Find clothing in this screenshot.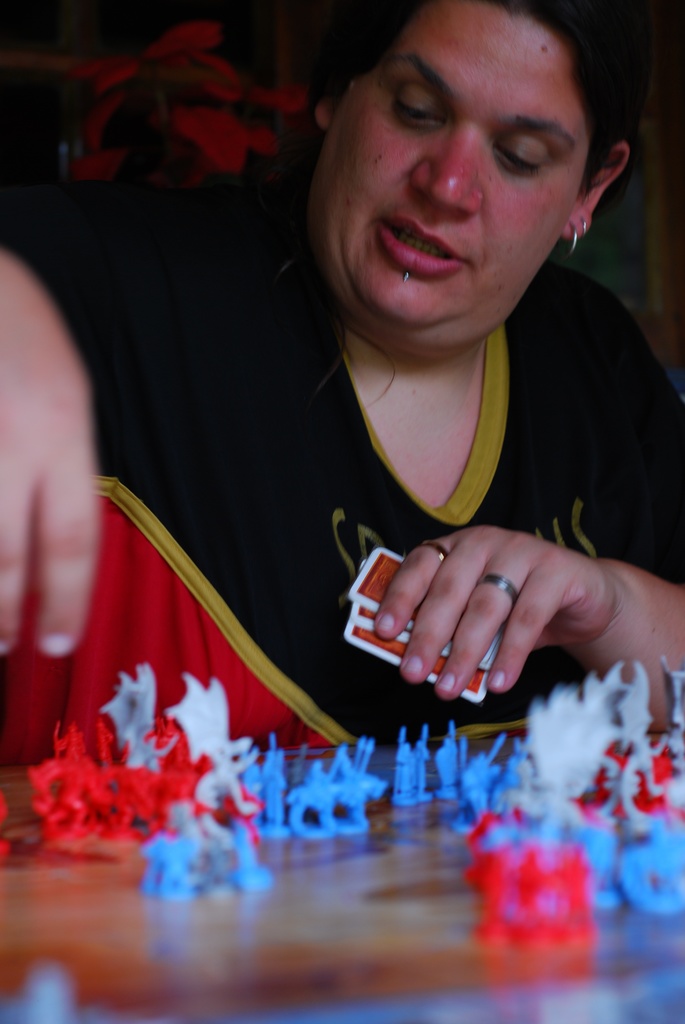
The bounding box for clothing is left=129, top=159, right=634, bottom=845.
